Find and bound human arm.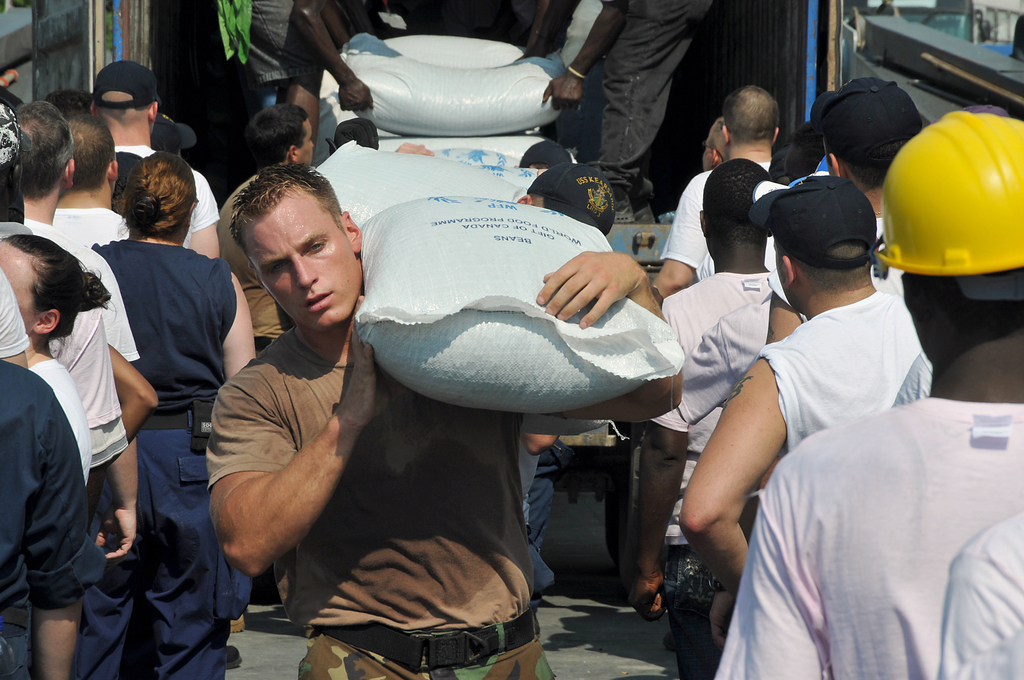
Bound: (539, 0, 632, 113).
